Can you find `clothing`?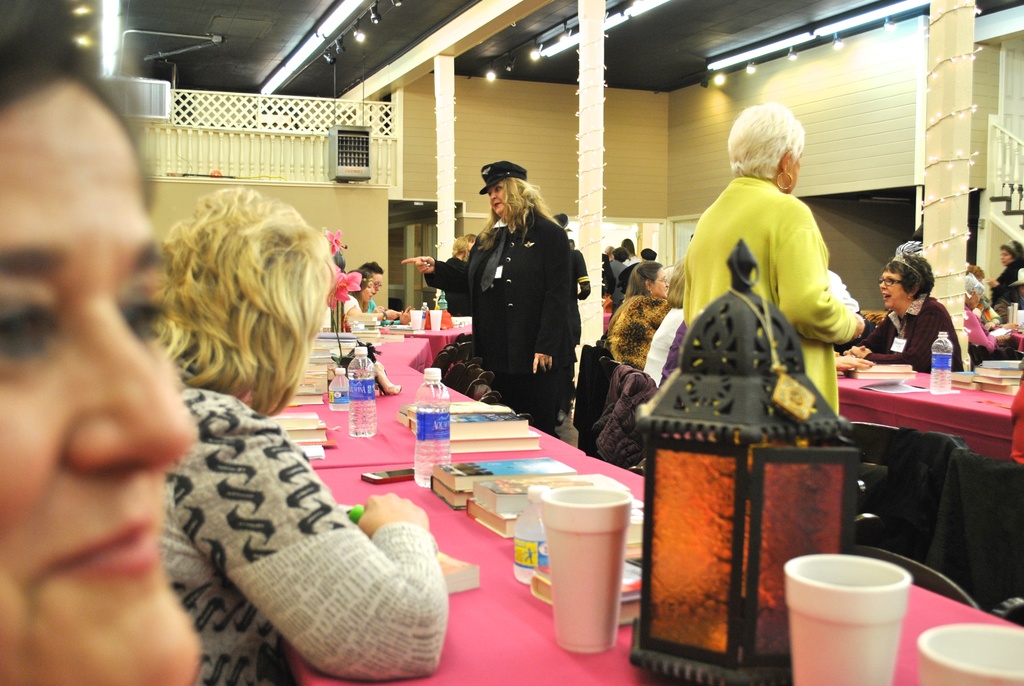
Yes, bounding box: {"x1": 131, "y1": 379, "x2": 447, "y2": 685}.
